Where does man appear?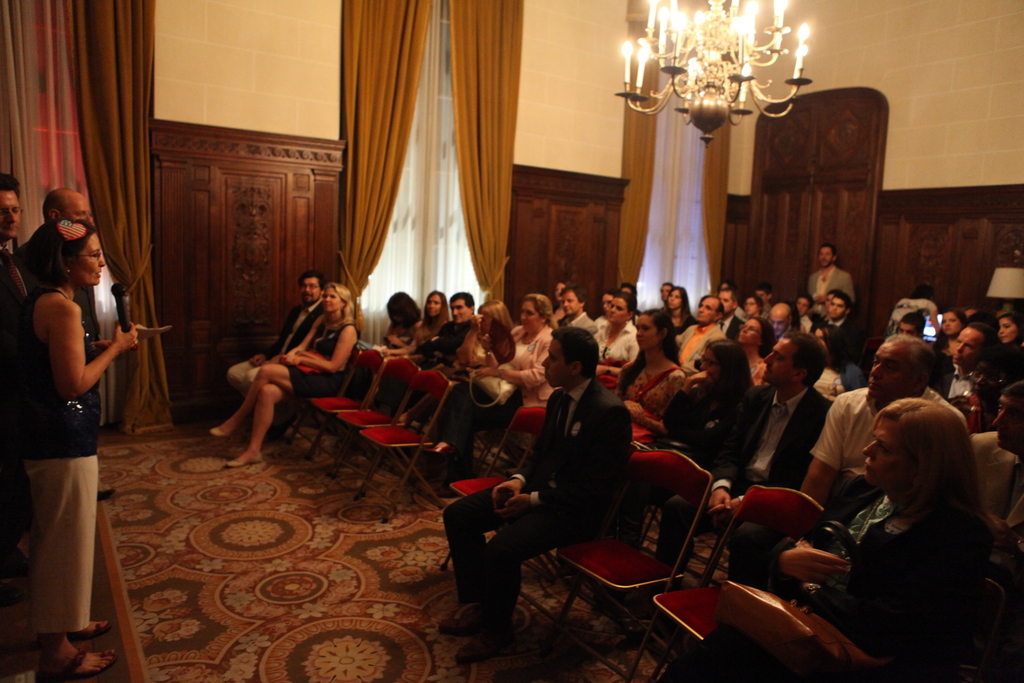
Appears at {"left": 38, "top": 181, "right": 111, "bottom": 390}.
